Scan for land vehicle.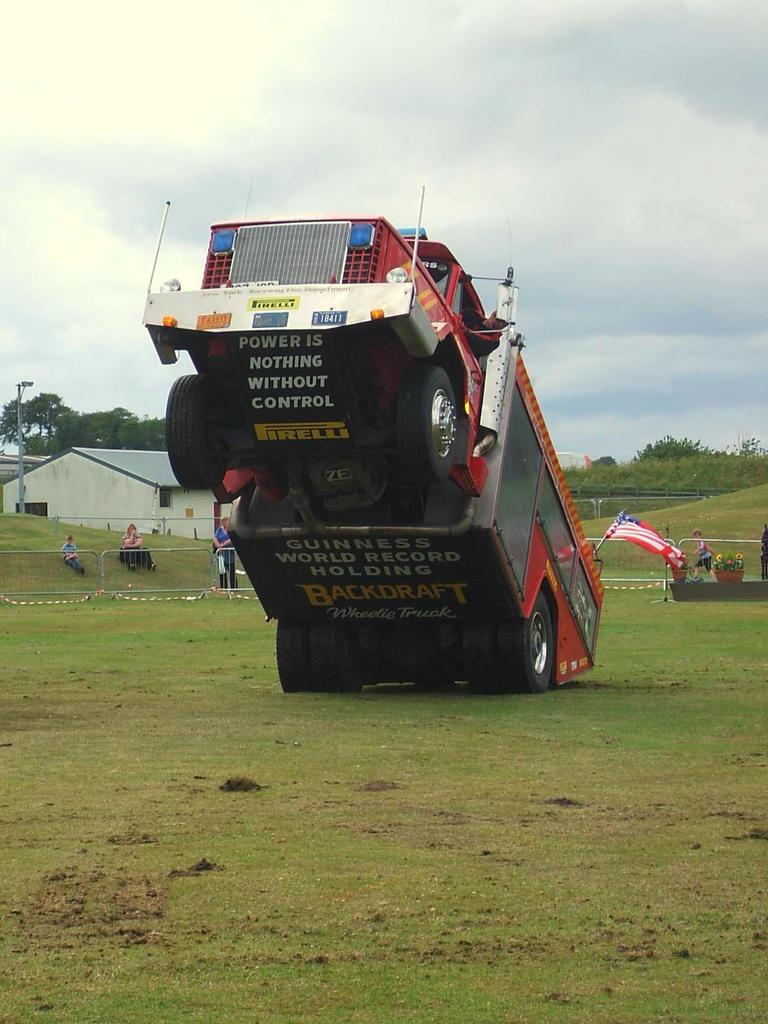
Scan result: (181,214,621,707).
